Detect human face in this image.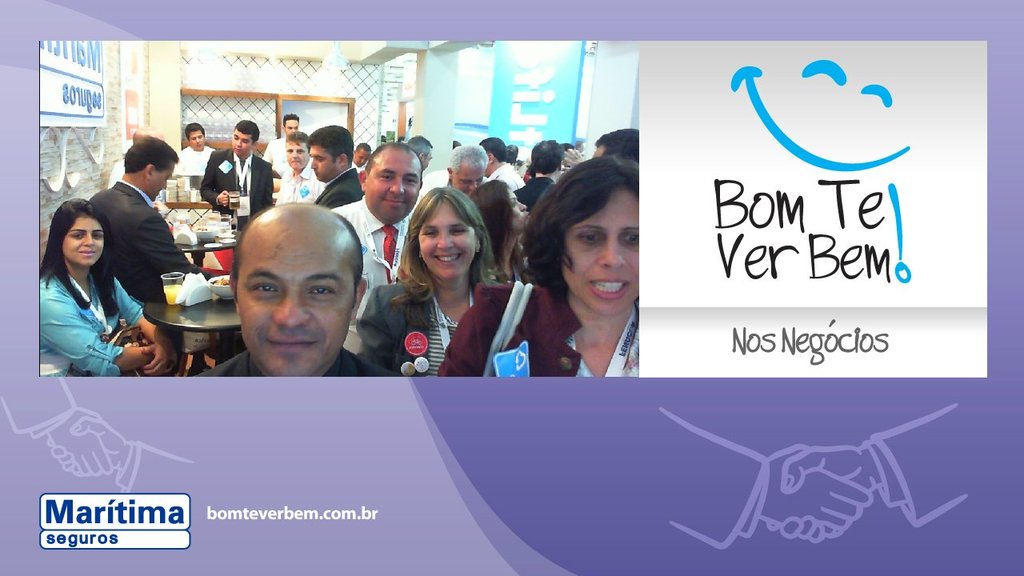
Detection: box=[367, 155, 419, 222].
